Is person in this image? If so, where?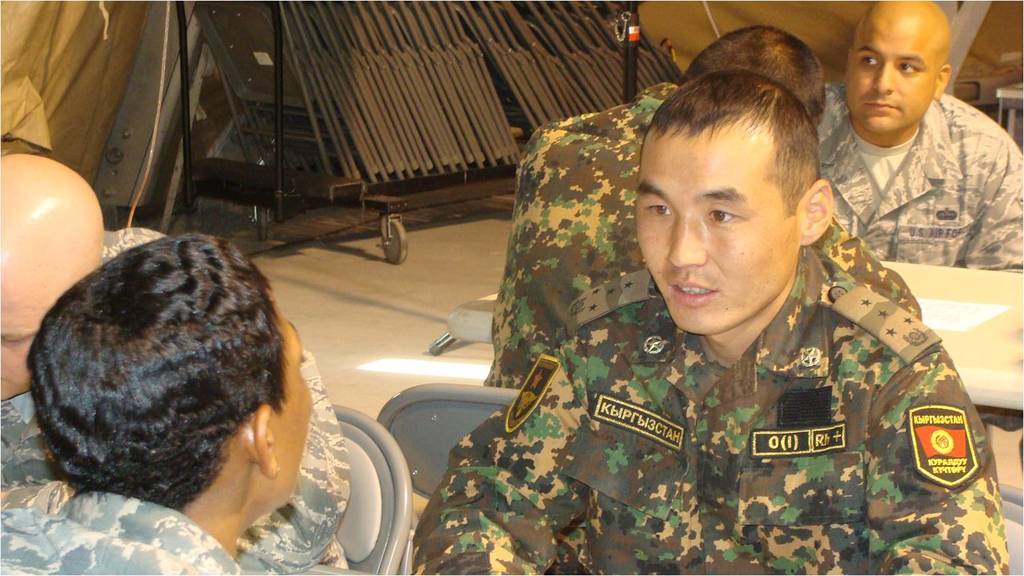
Yes, at [left=0, top=151, right=350, bottom=571].
